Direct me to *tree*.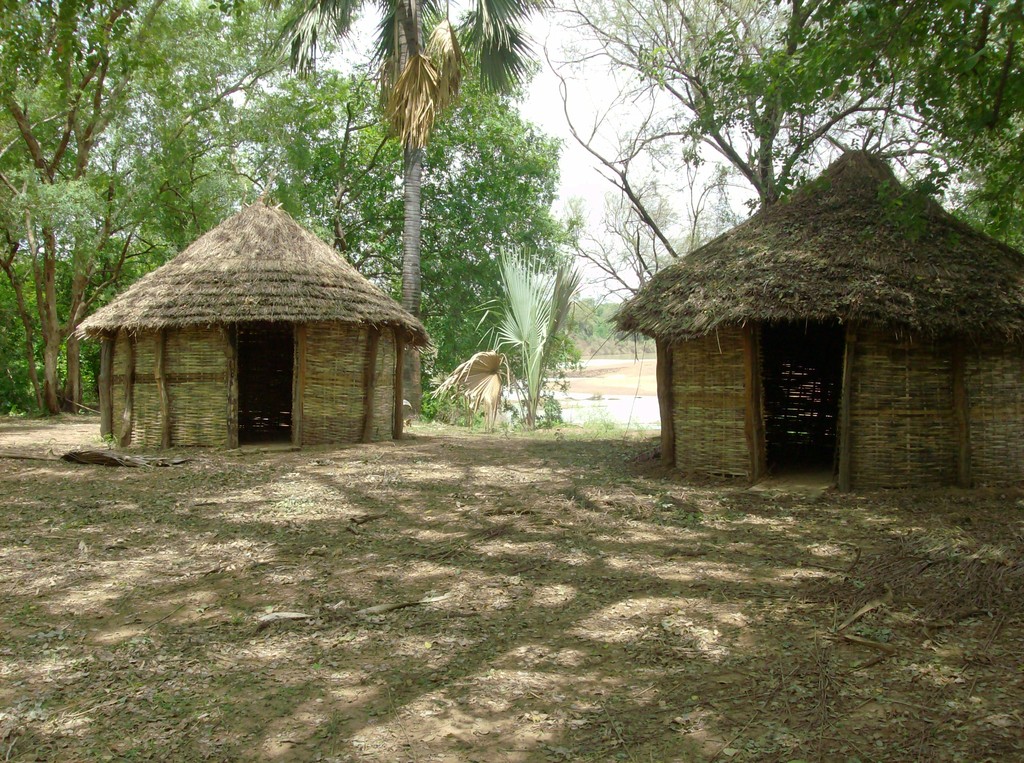
Direction: {"left": 135, "top": 58, "right": 410, "bottom": 269}.
